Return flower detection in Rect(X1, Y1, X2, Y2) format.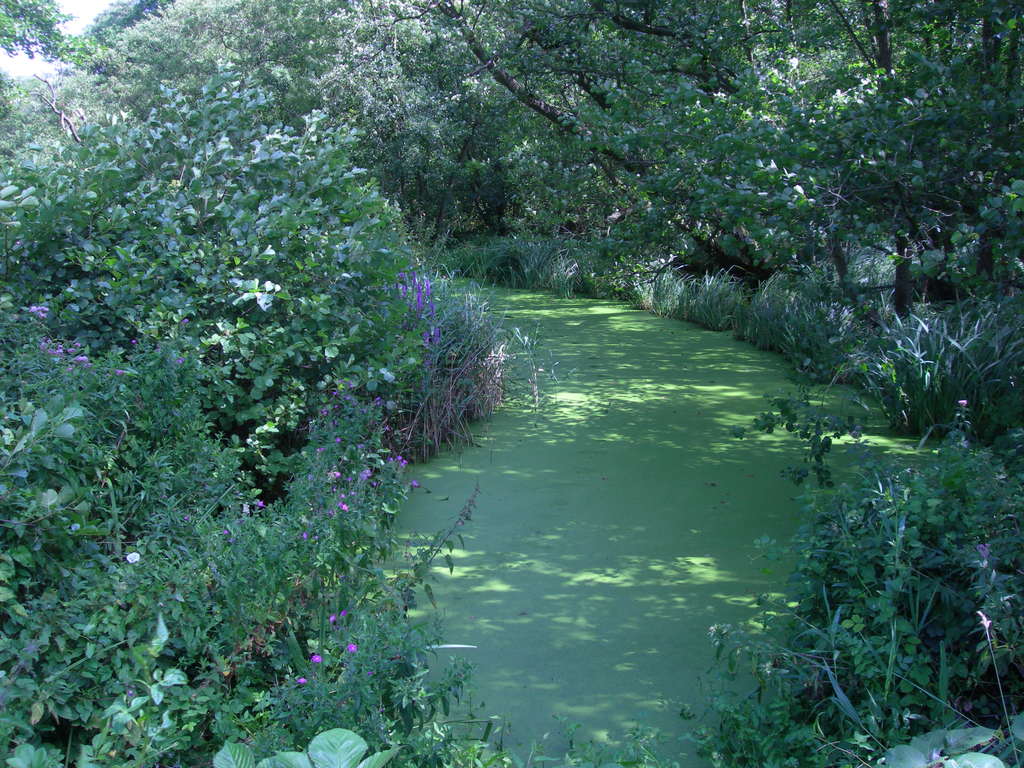
Rect(181, 316, 189, 321).
